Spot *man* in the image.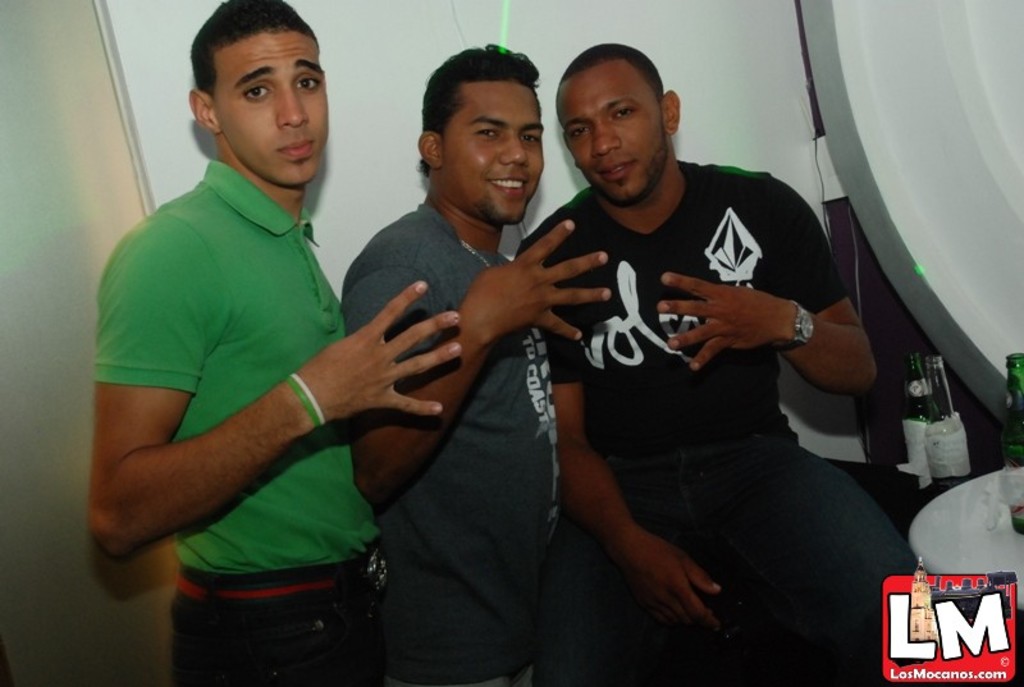
*man* found at (507, 41, 924, 686).
